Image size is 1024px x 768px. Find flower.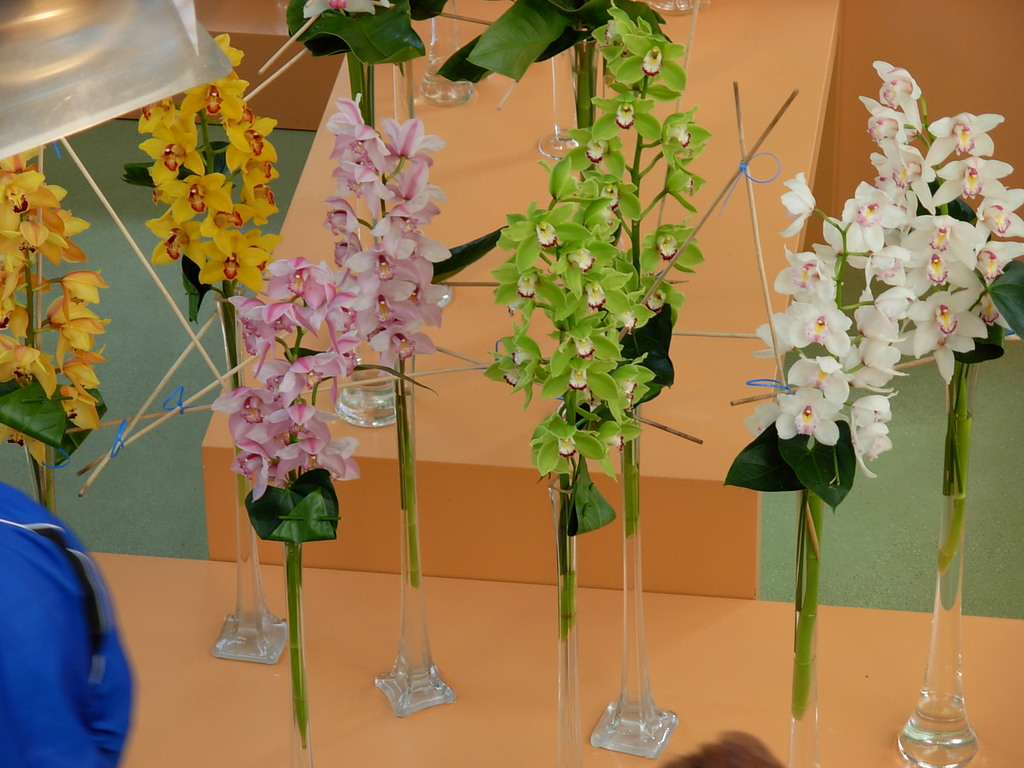
[608, 428, 624, 447].
